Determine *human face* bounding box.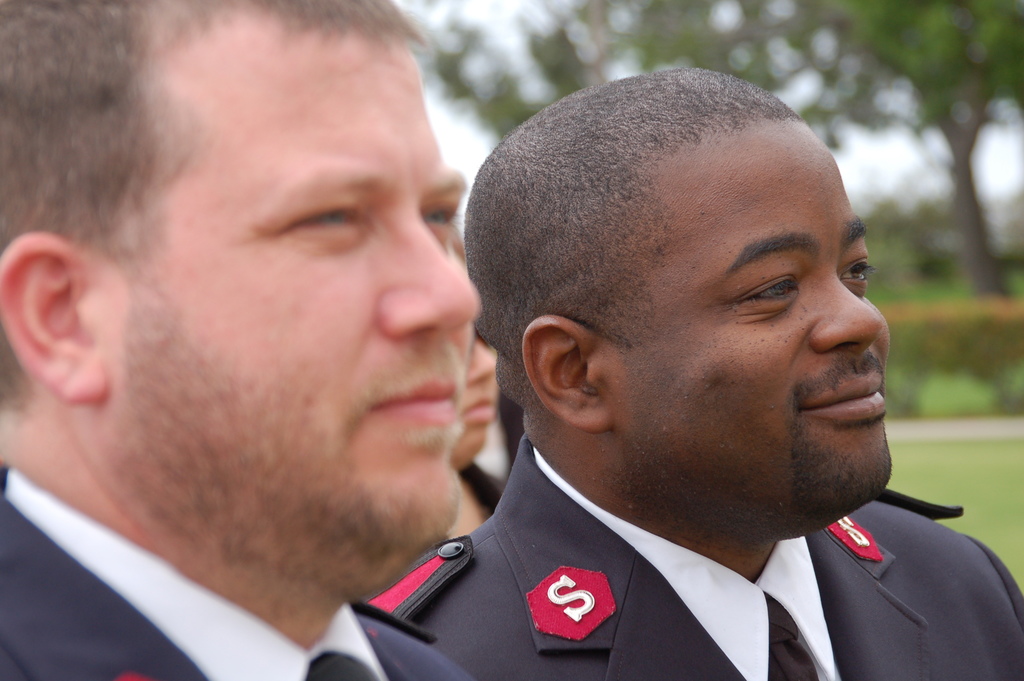
Determined: bbox=(605, 129, 893, 521).
